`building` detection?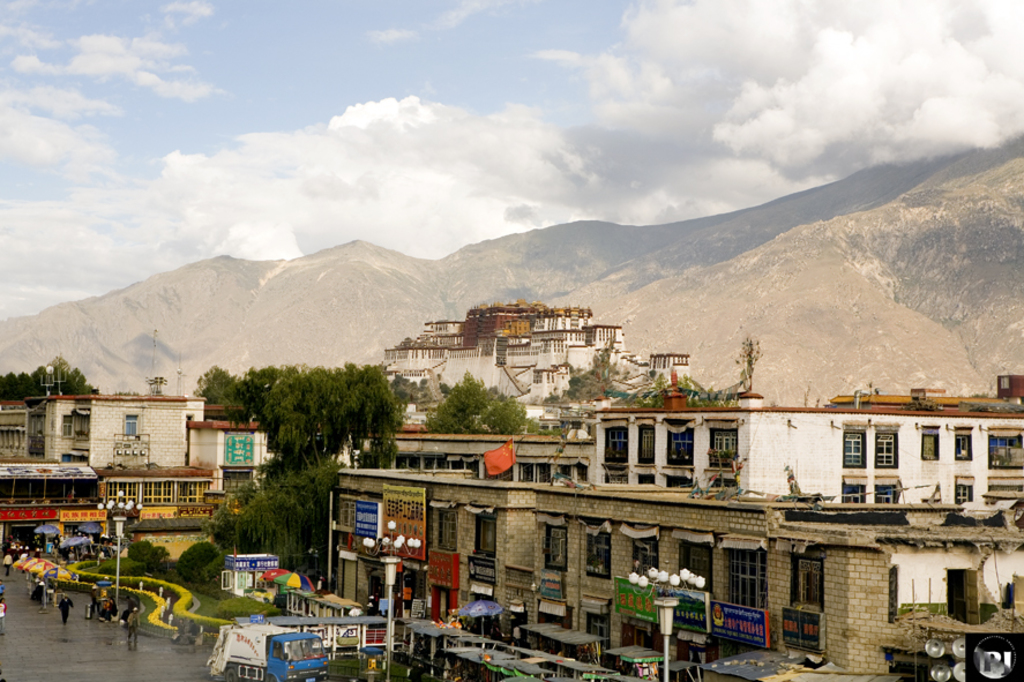
<box>326,482,1022,681</box>
